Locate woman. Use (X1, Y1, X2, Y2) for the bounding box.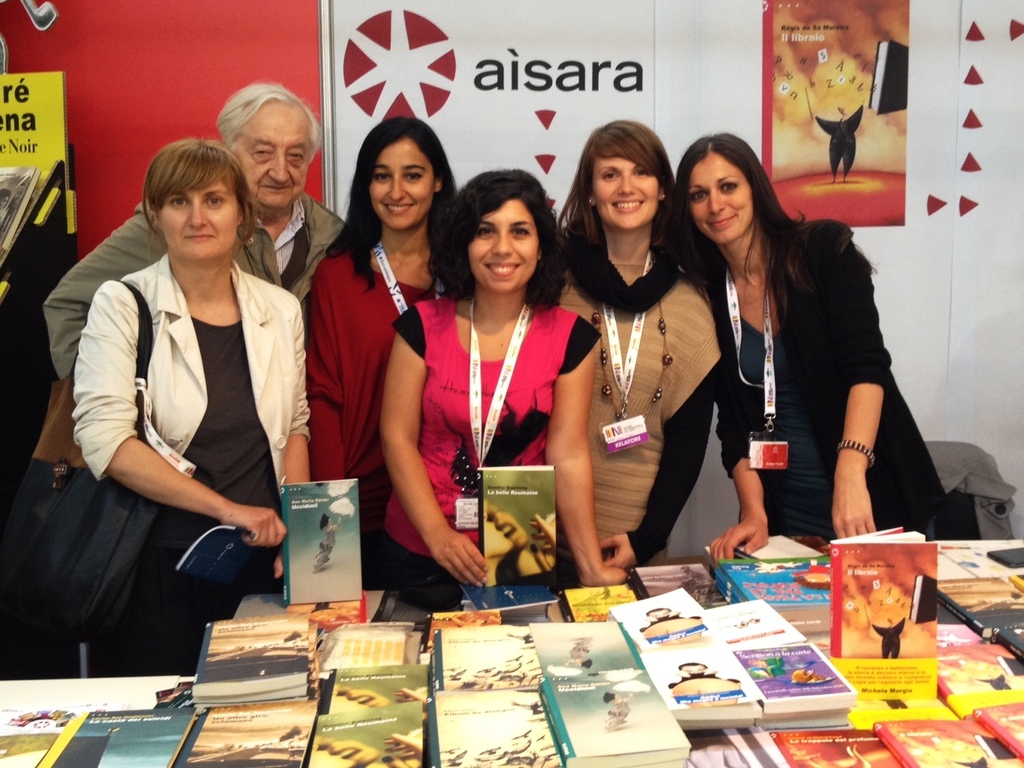
(545, 116, 727, 580).
